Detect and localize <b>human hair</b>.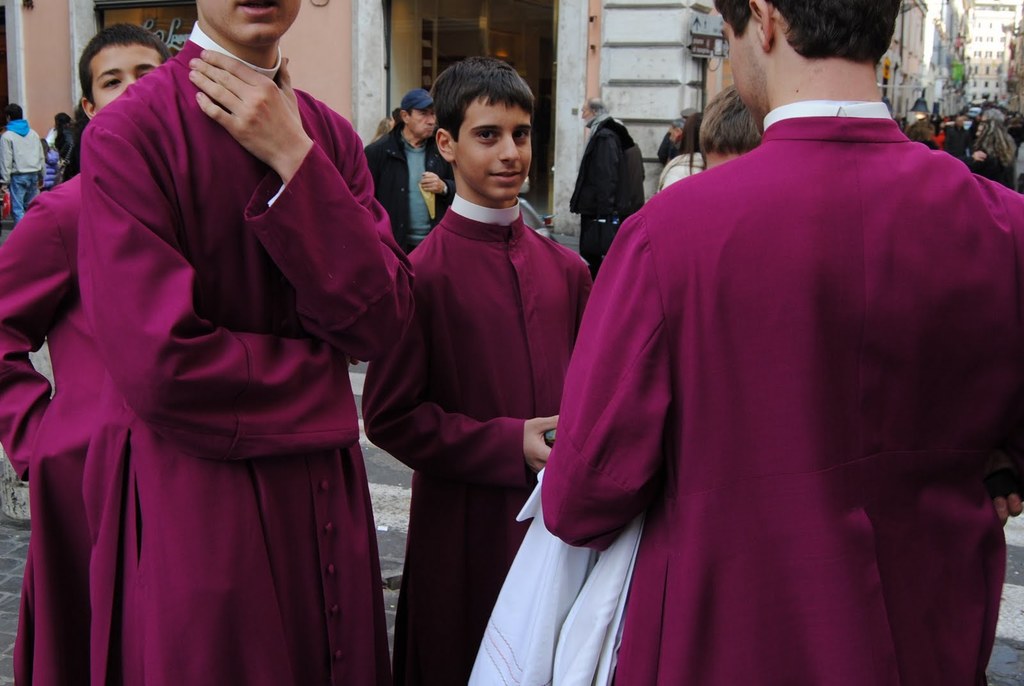
Localized at region(706, 0, 900, 62).
